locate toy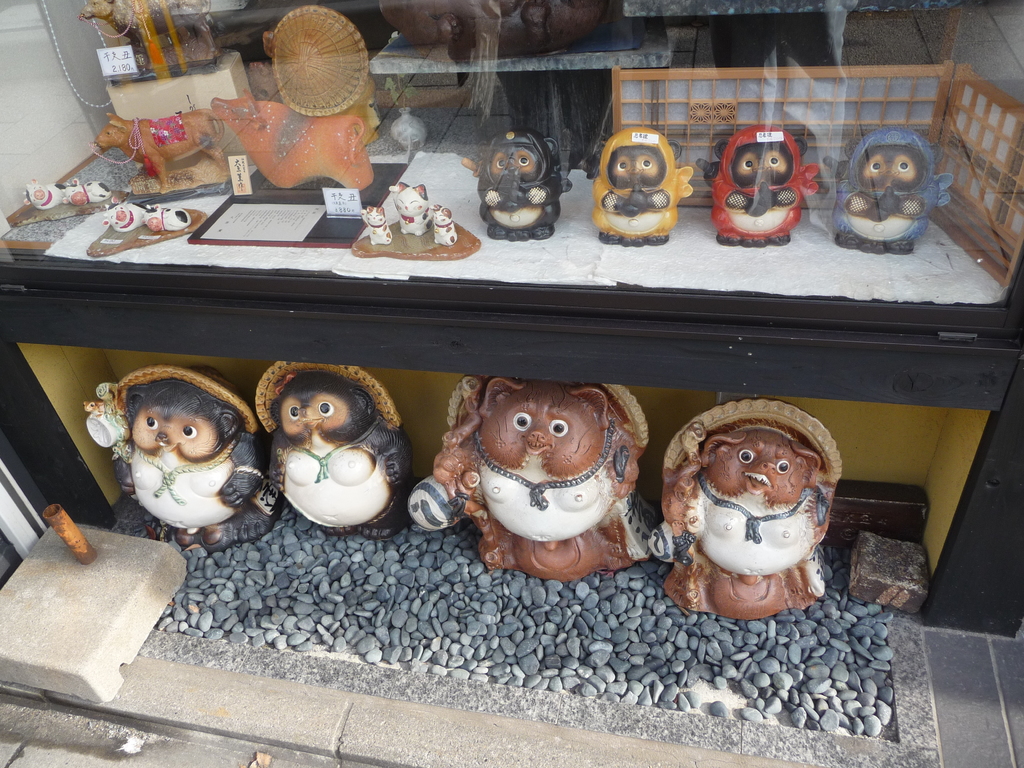
BBox(464, 122, 567, 243)
